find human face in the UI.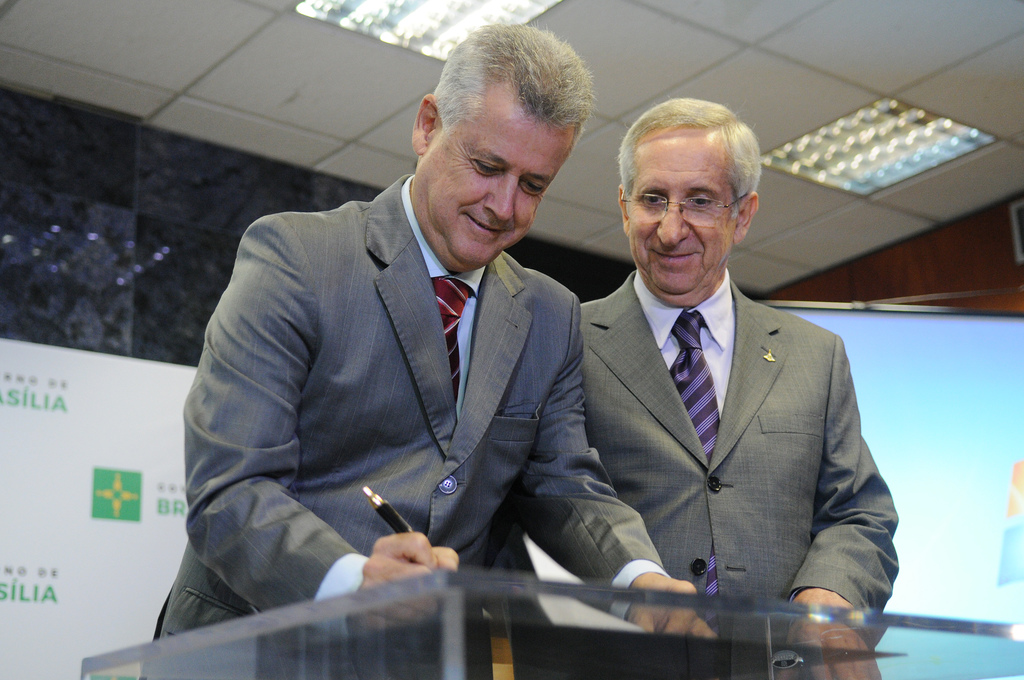
UI element at bbox=[421, 88, 577, 265].
